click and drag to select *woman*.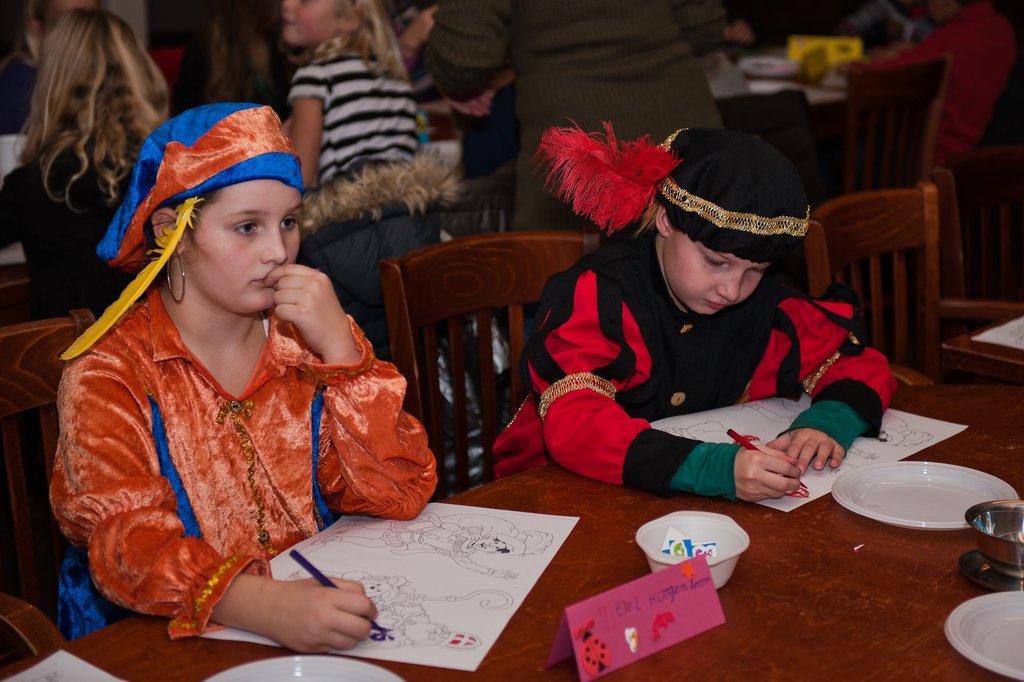
Selection: region(426, 0, 735, 343).
